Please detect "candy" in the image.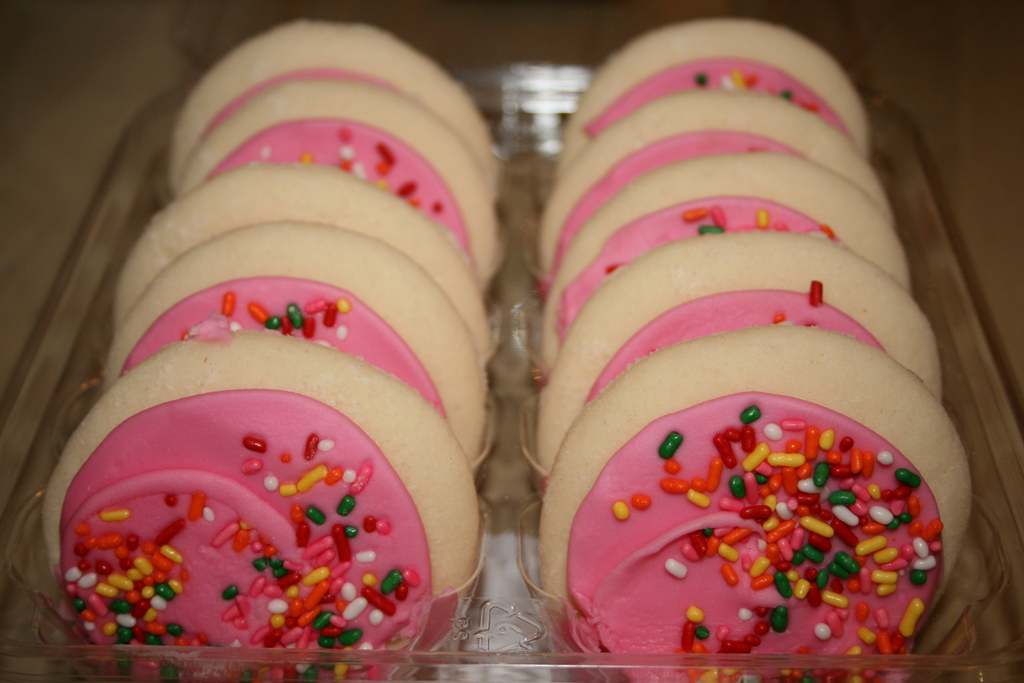
BBox(169, 83, 510, 278).
